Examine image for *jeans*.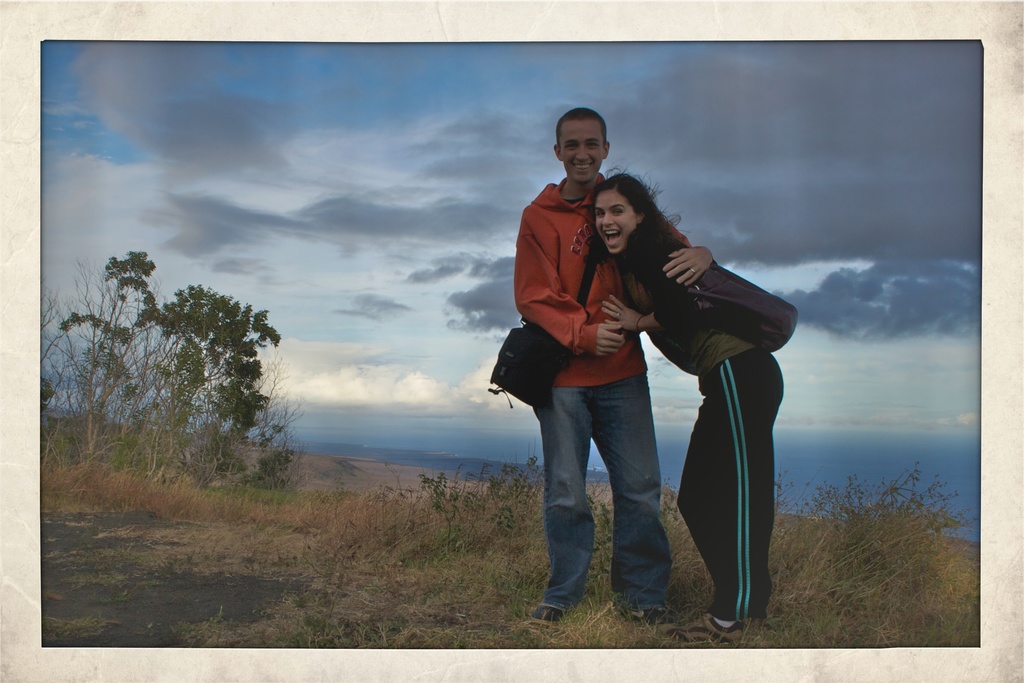
Examination result: {"left": 511, "top": 358, "right": 700, "bottom": 609}.
